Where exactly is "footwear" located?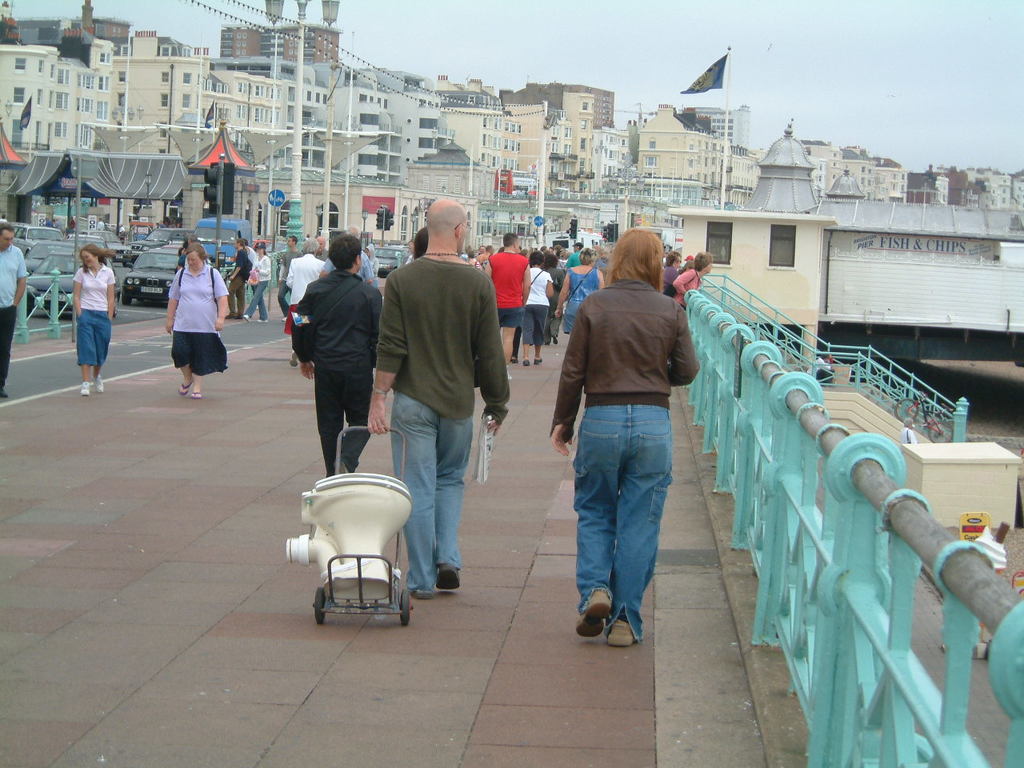
Its bounding box is 189, 390, 203, 398.
